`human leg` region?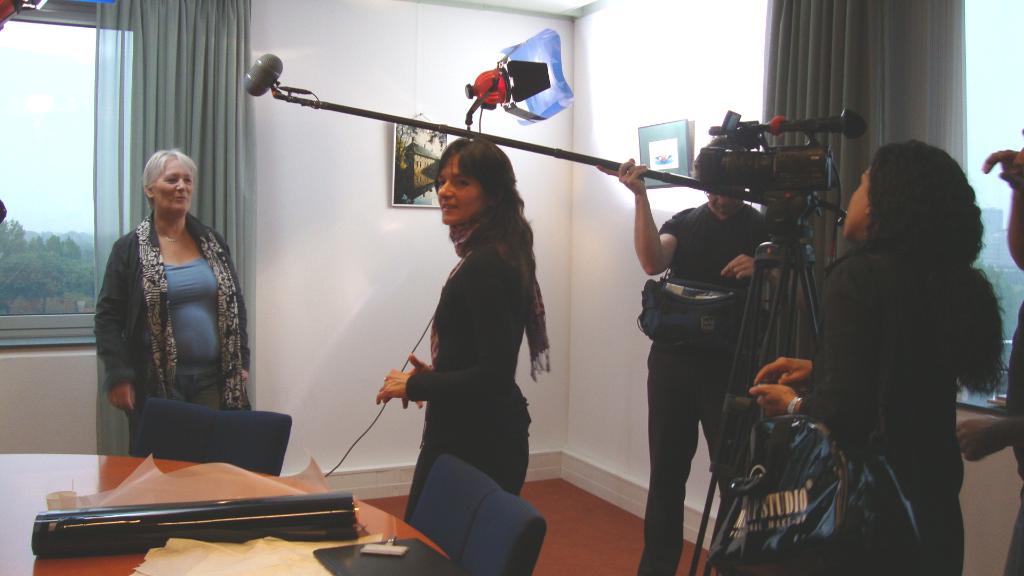
bbox=(196, 377, 252, 414)
